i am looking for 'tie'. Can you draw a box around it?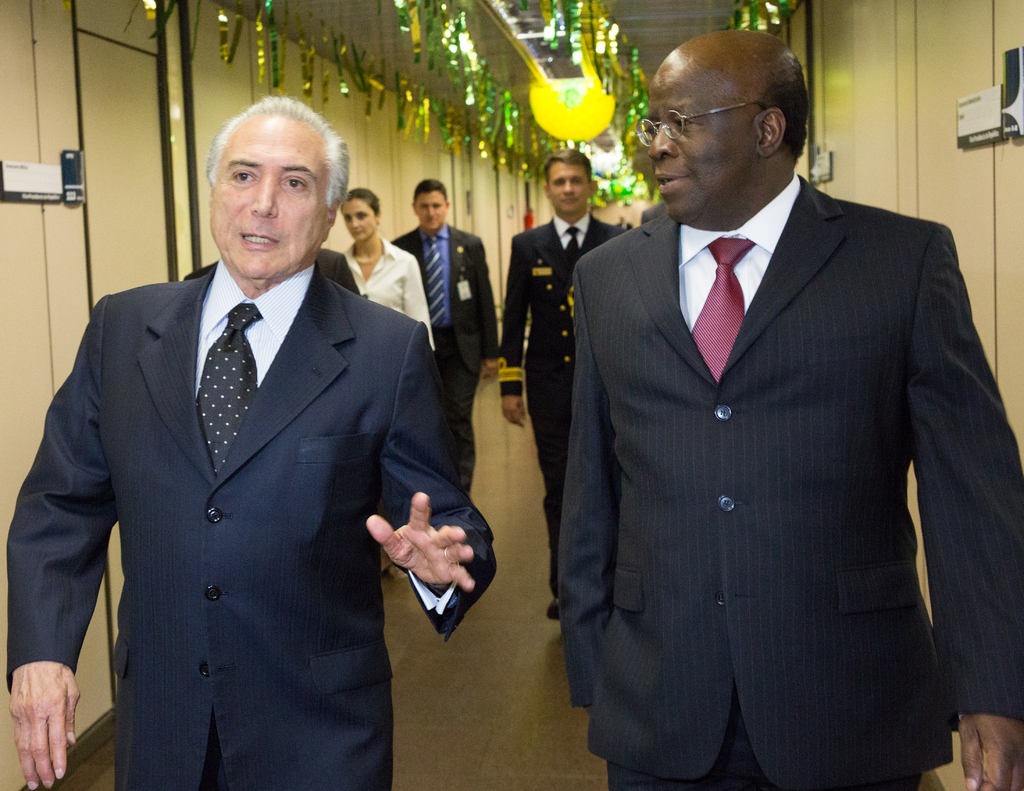
Sure, the bounding box is <region>561, 229, 579, 274</region>.
